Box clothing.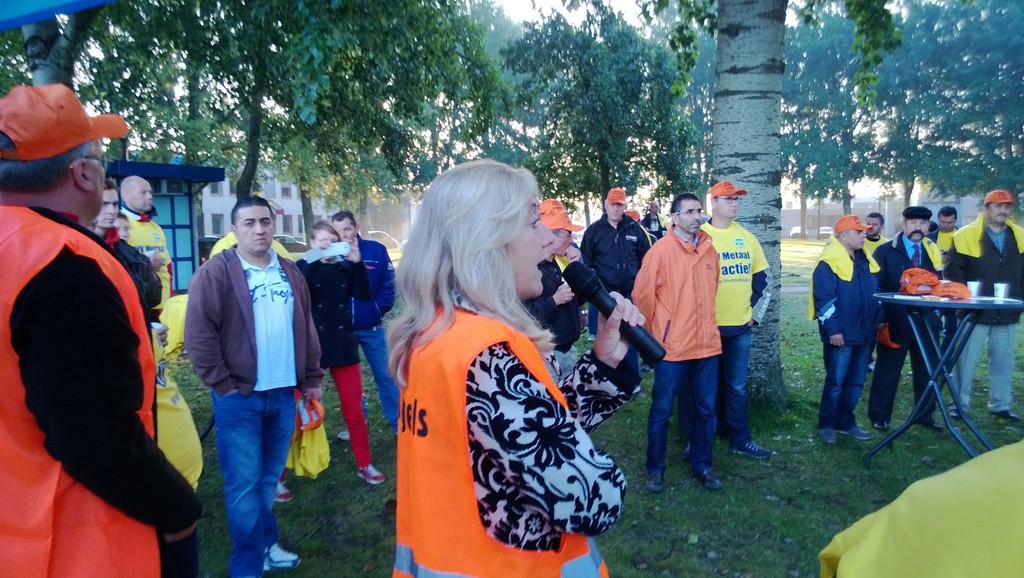
l=525, t=260, r=584, b=390.
